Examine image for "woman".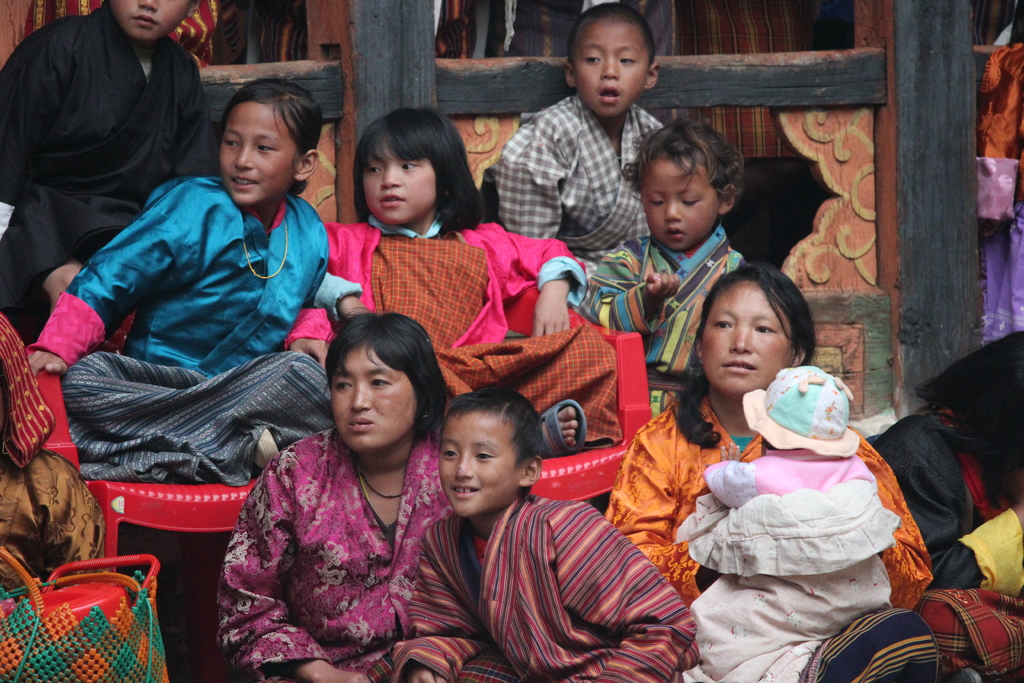
Examination result: left=216, top=319, right=445, bottom=680.
